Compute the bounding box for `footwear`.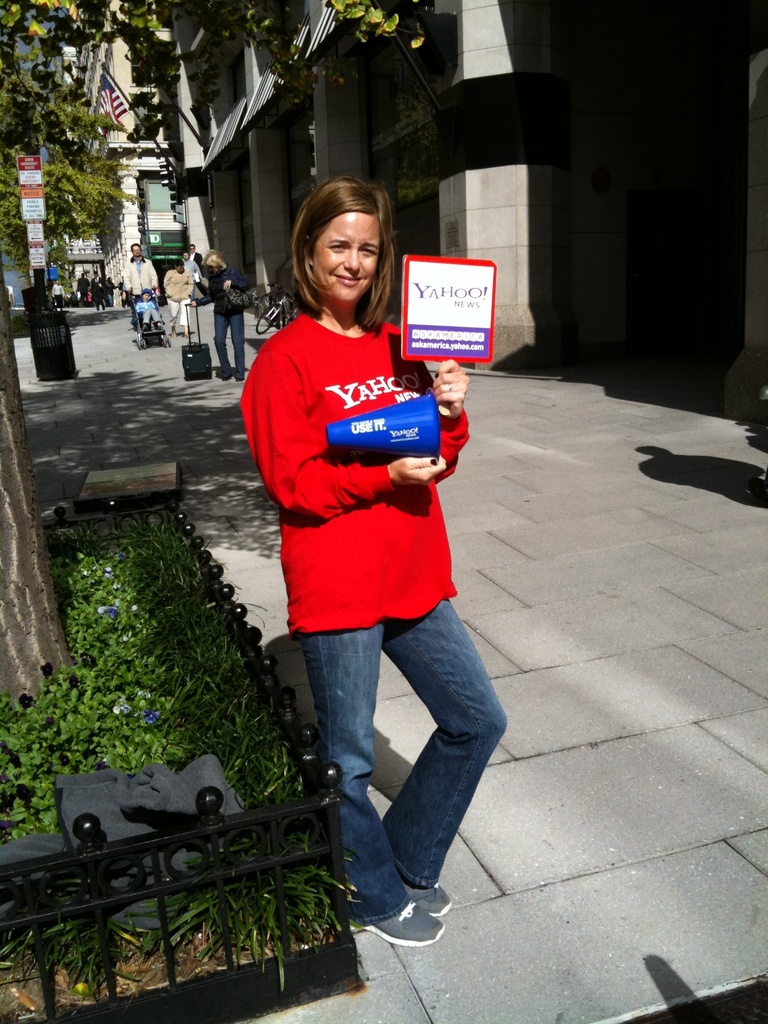
(left=416, top=879, right=451, bottom=914).
